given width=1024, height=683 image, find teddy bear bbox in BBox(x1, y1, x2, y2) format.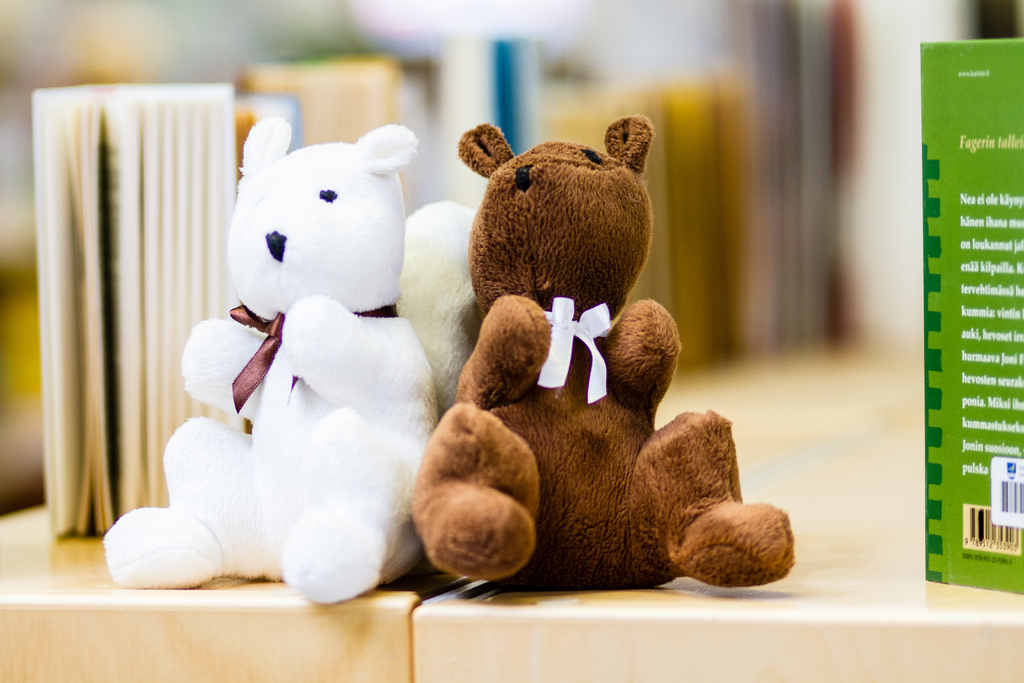
BBox(407, 115, 798, 590).
